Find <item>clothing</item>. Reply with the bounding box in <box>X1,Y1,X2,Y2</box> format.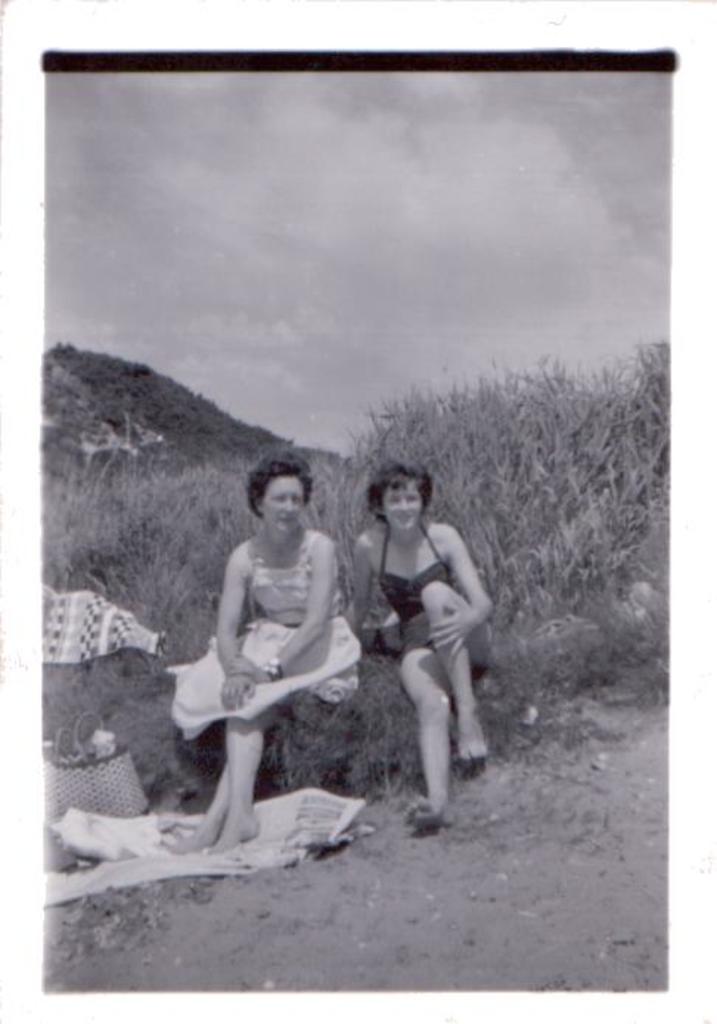
<box>372,512,491,674</box>.
